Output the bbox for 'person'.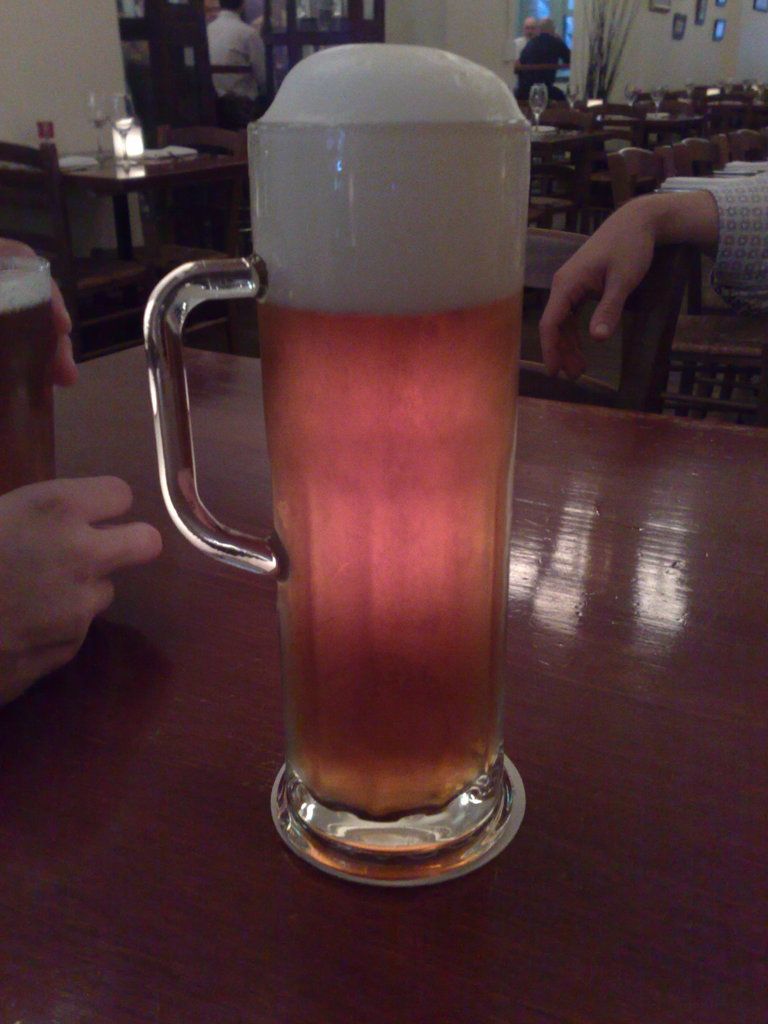
535/163/767/378.
